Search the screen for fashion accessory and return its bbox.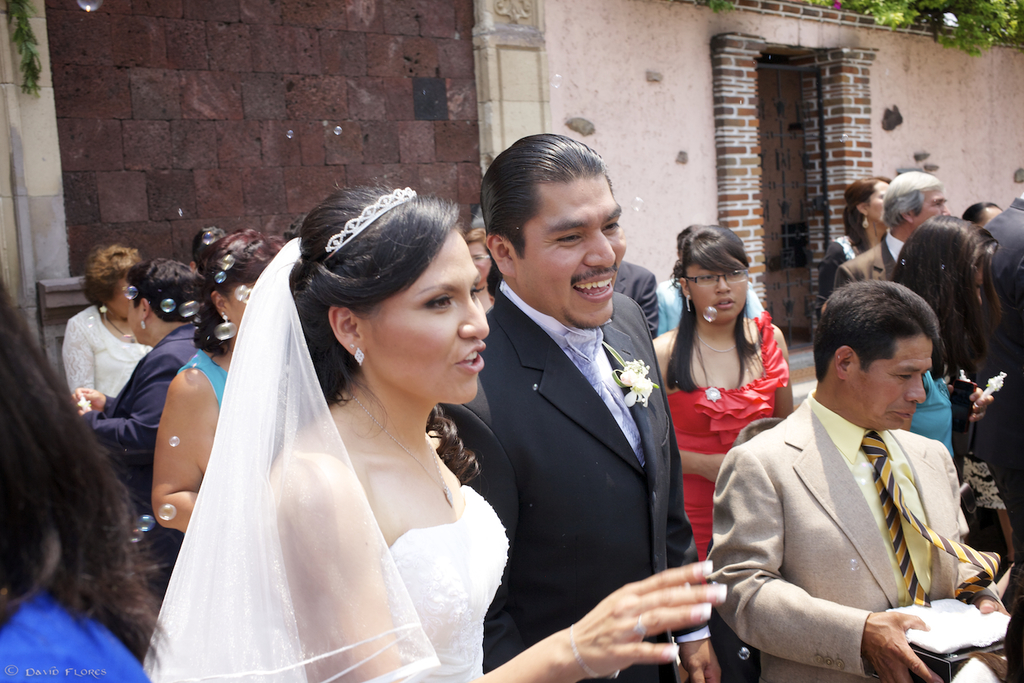
Found: bbox=[685, 294, 693, 316].
